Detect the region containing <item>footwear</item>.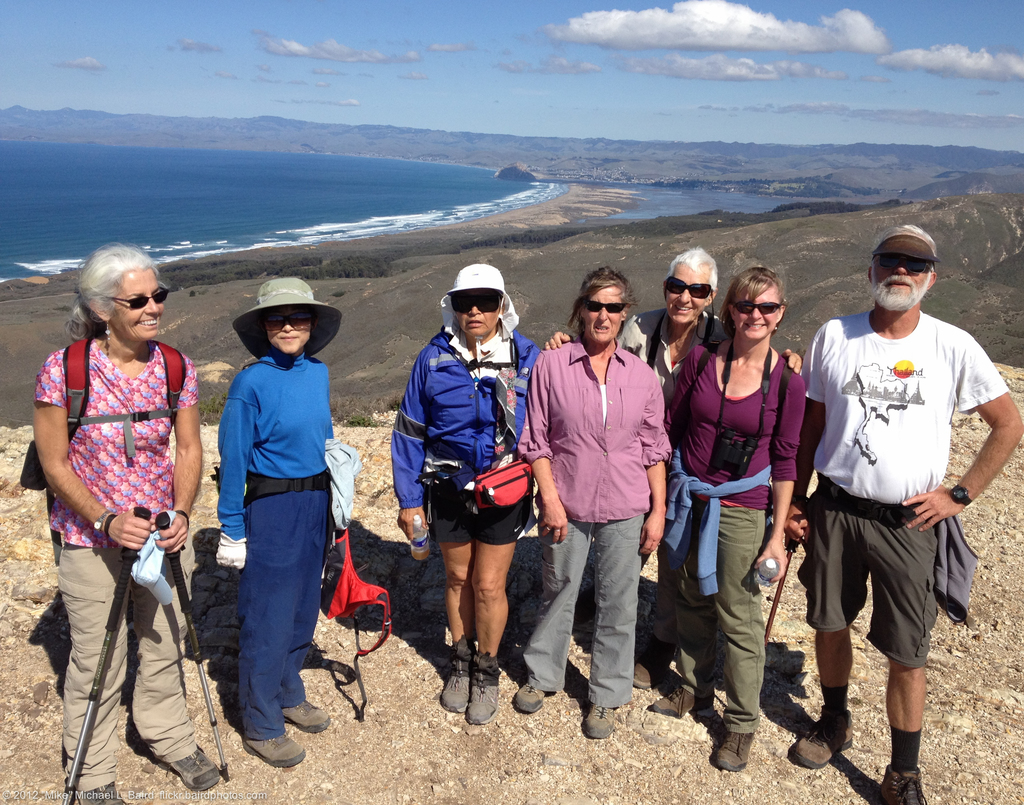
<region>580, 699, 620, 739</region>.
